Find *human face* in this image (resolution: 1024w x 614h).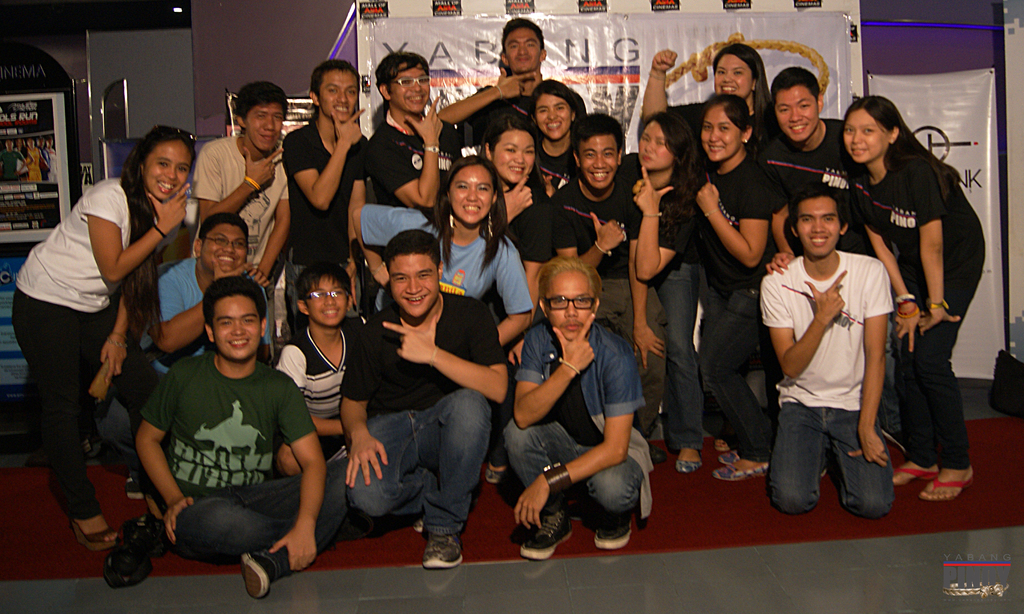
x1=536 y1=95 x2=573 y2=143.
